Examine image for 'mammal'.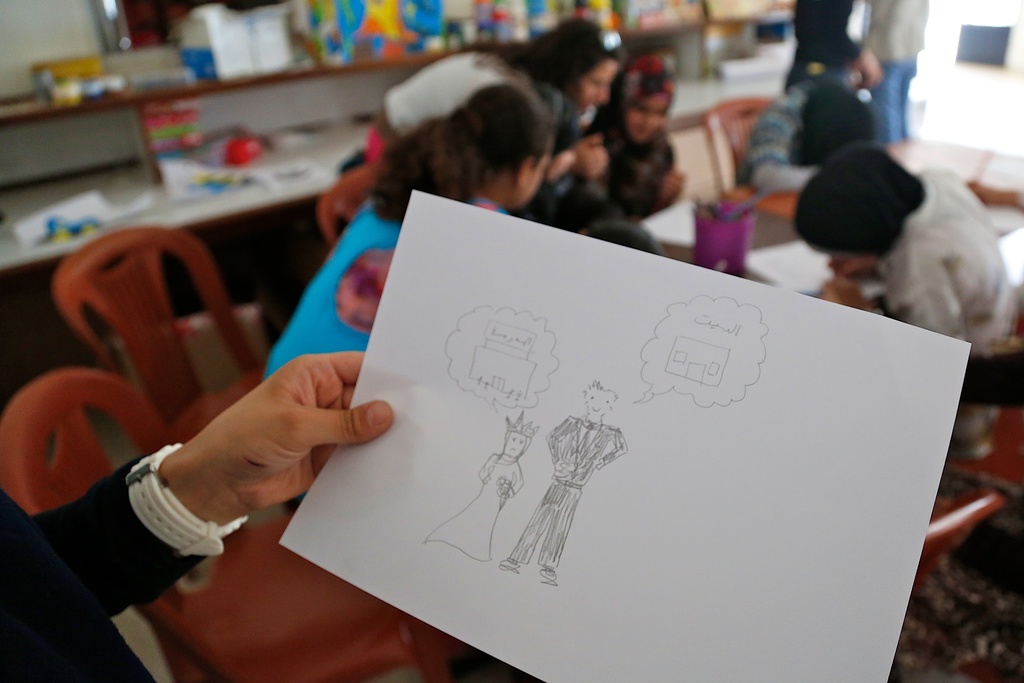
Examination result: x1=765, y1=128, x2=1023, y2=352.
